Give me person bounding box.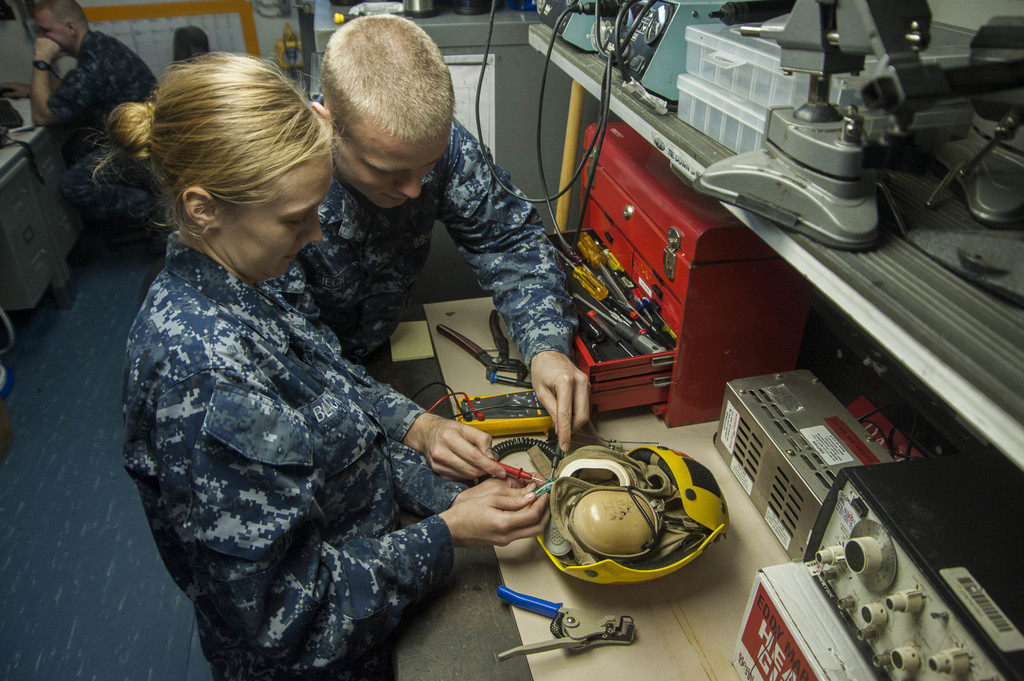
box=[81, 53, 557, 680].
